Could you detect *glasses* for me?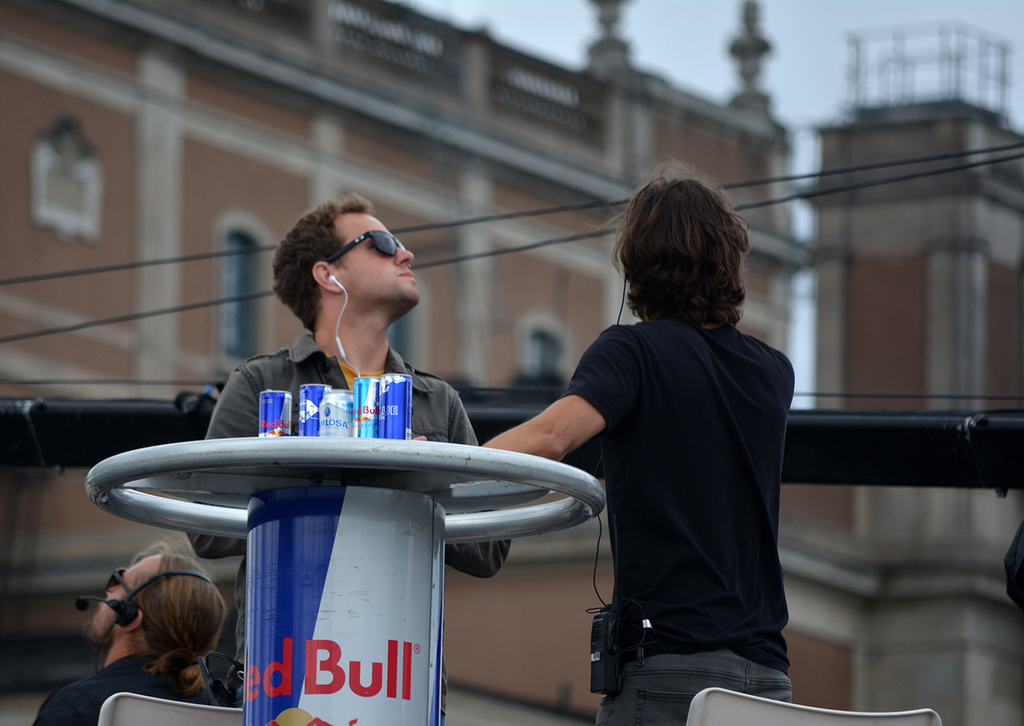
Detection result: <box>104,572,151,605</box>.
